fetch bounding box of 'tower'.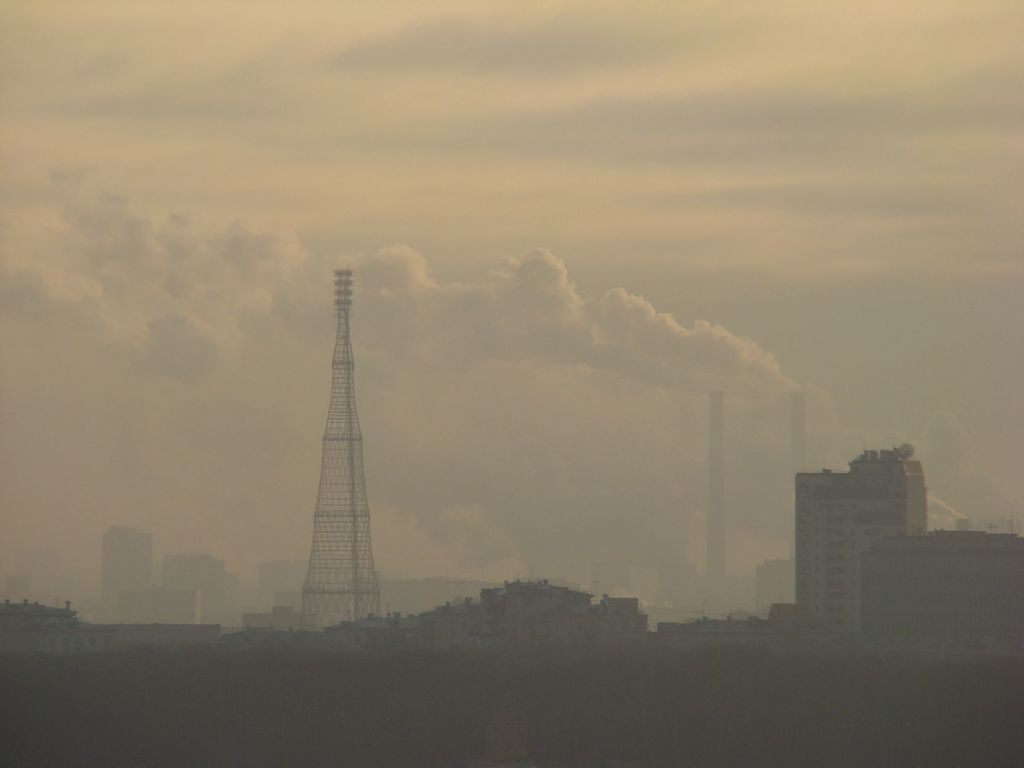
Bbox: Rect(300, 271, 381, 631).
